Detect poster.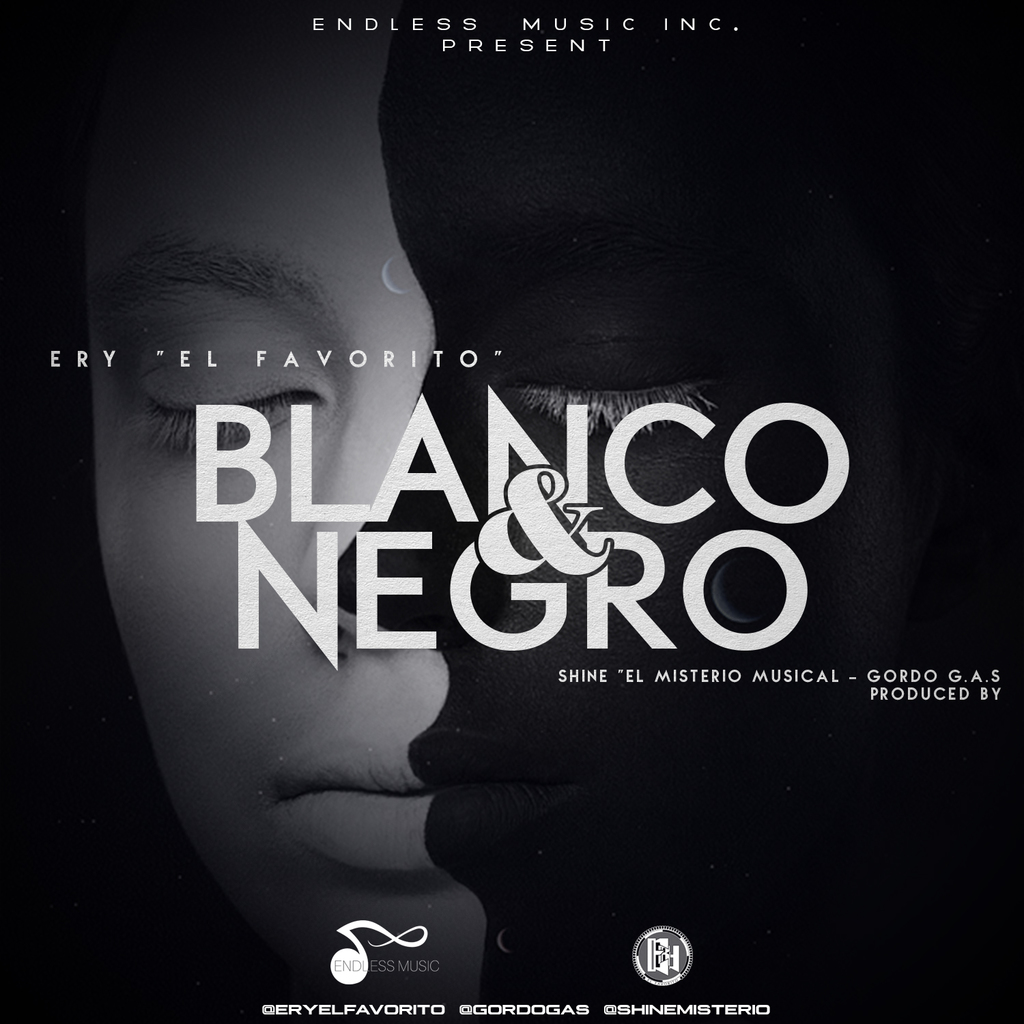
Detected at 1, 0, 1019, 1023.
